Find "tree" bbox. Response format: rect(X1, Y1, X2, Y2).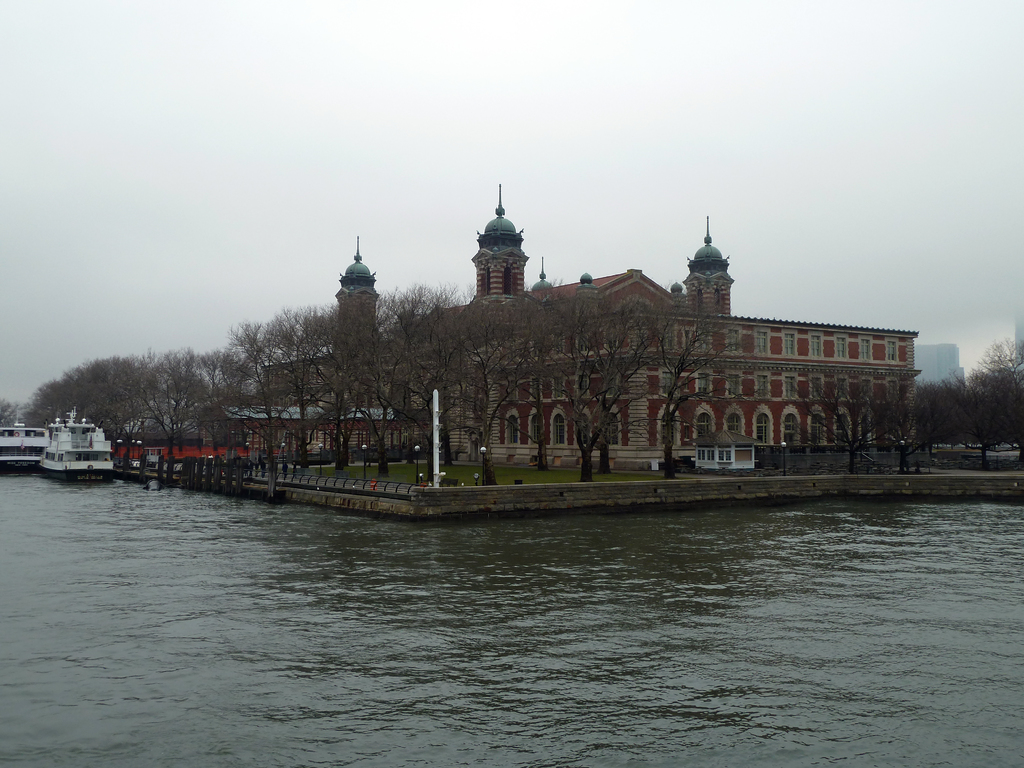
rect(636, 299, 748, 476).
